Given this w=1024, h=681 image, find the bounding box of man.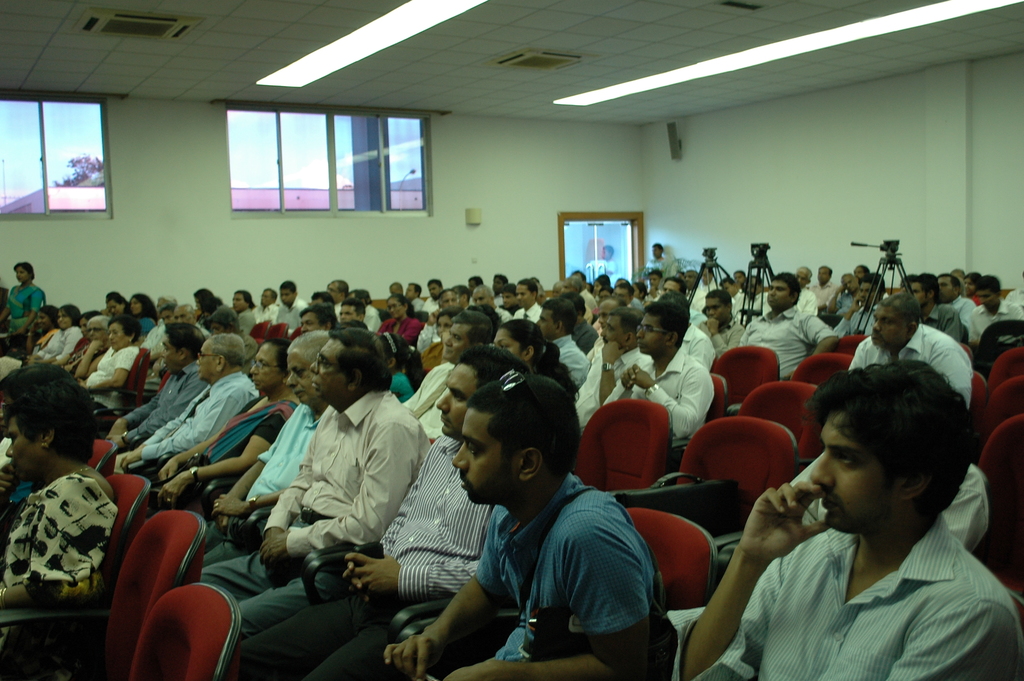
847, 277, 886, 313.
